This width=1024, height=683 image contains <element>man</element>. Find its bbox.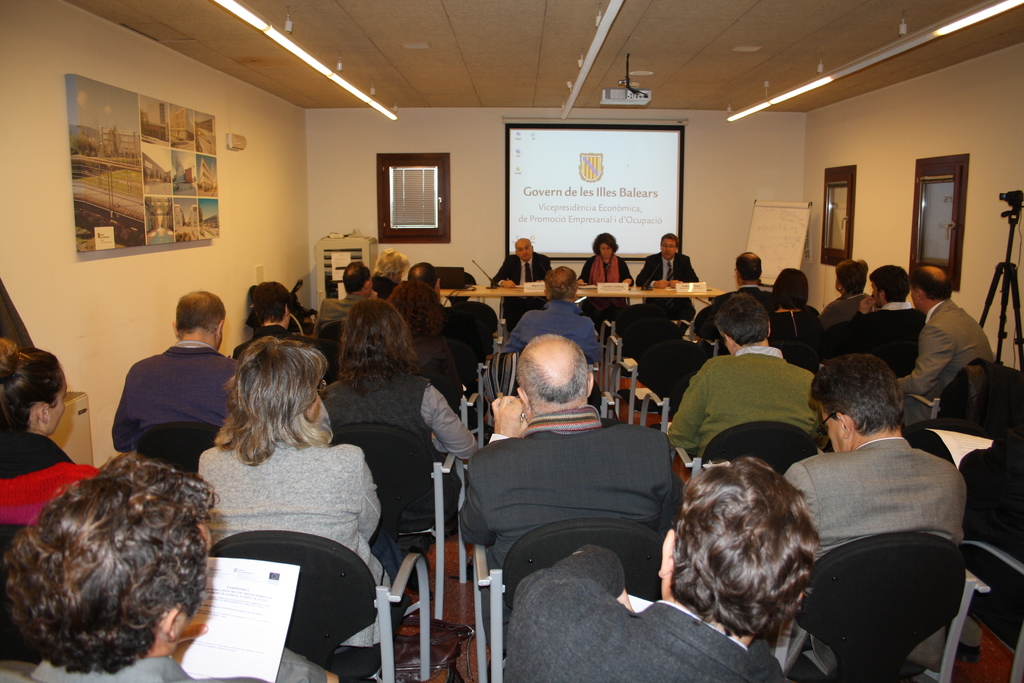
pyautogui.locateOnScreen(495, 239, 552, 332).
